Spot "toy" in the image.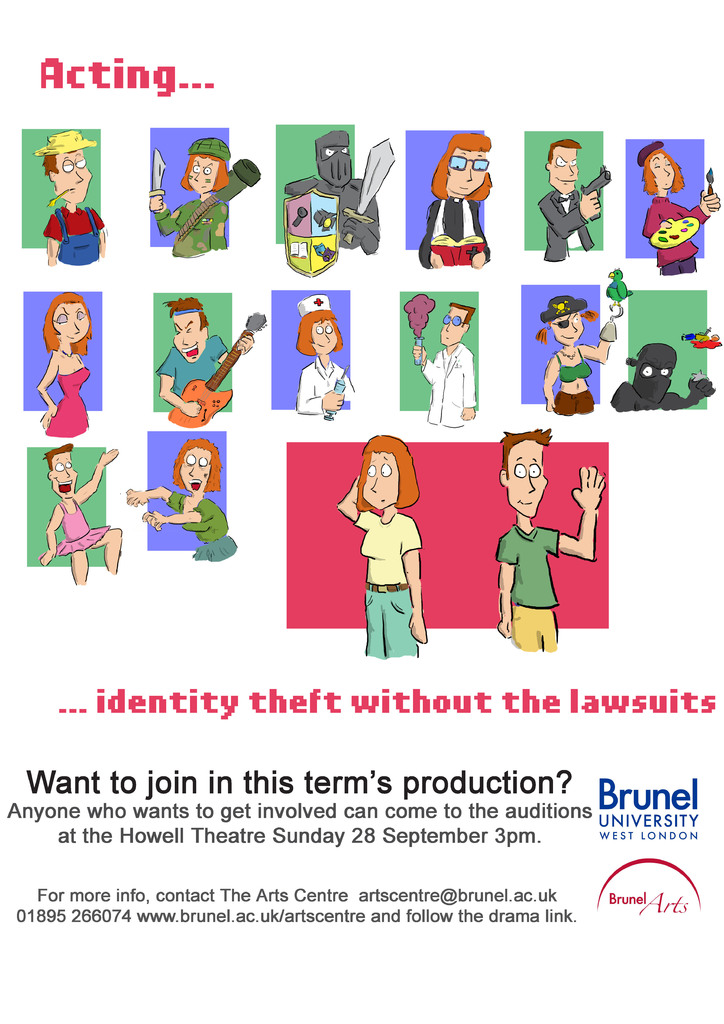
"toy" found at (284,124,395,250).
